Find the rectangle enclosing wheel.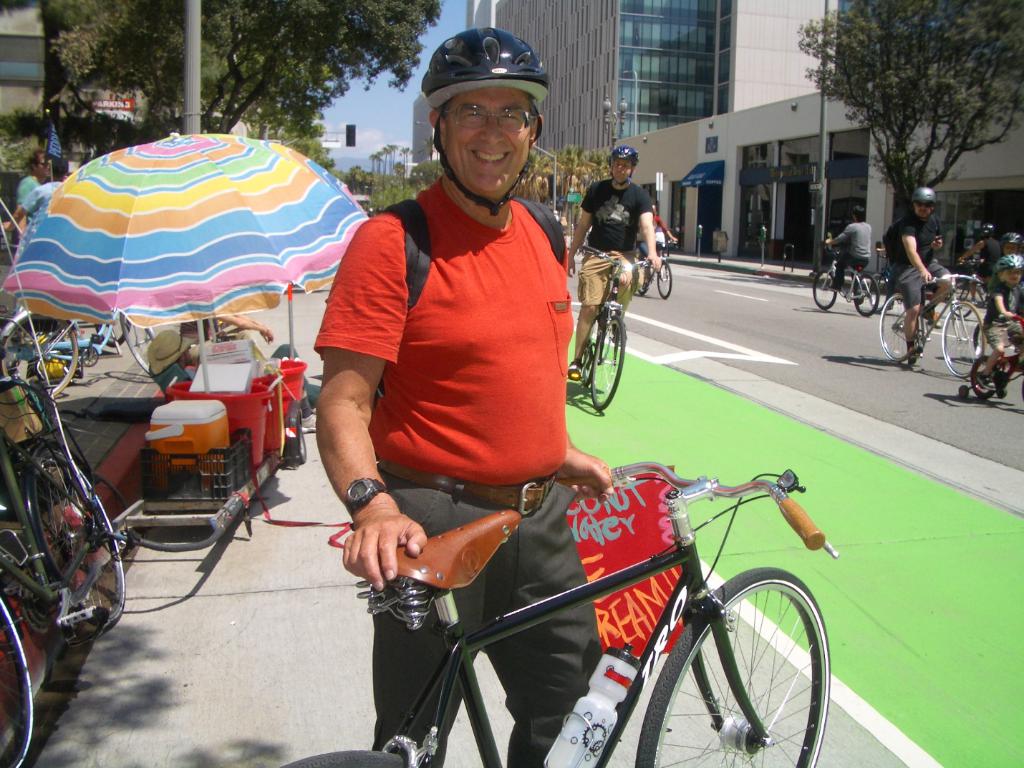
Rect(849, 279, 879, 315).
